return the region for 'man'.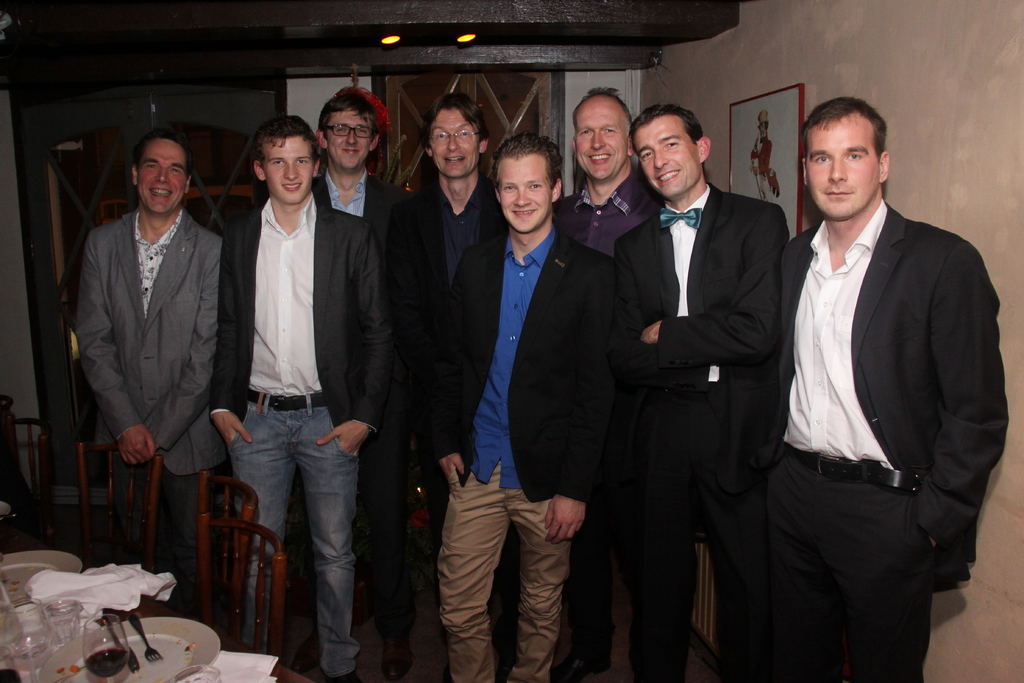
{"x1": 303, "y1": 96, "x2": 404, "y2": 682}.
